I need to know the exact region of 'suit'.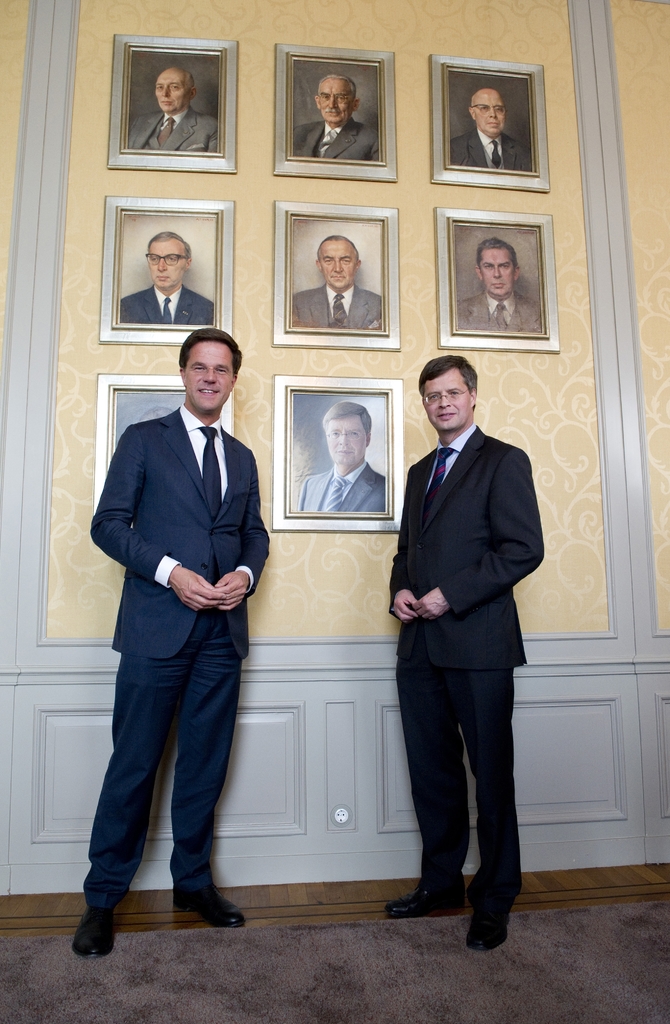
Region: {"x1": 383, "y1": 344, "x2": 541, "y2": 943}.
